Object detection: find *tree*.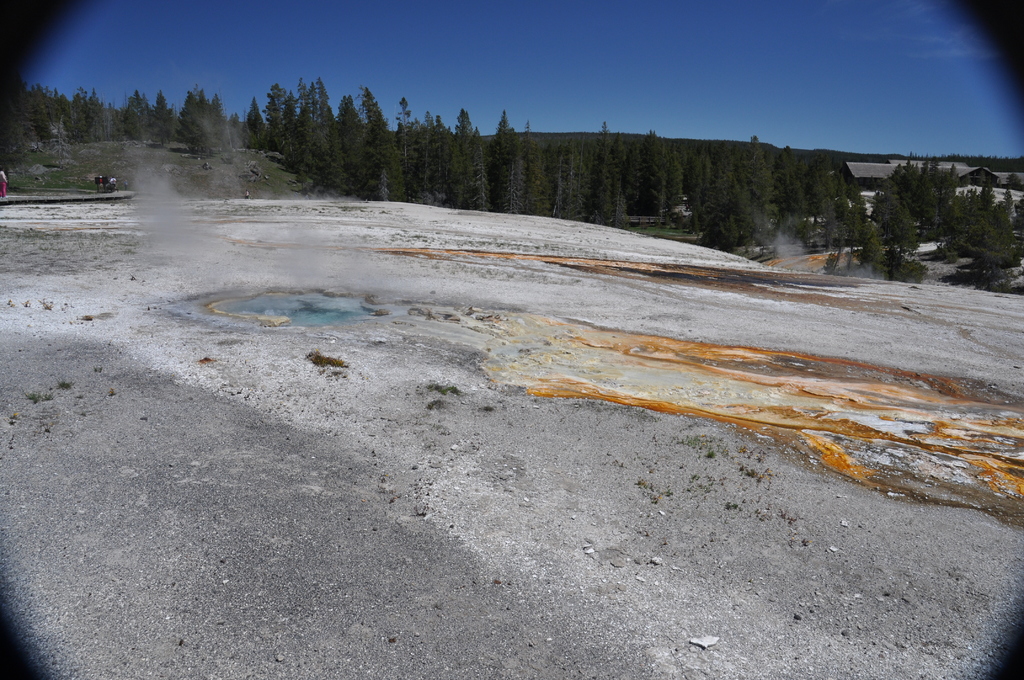
pyautogui.locateOnScreen(589, 118, 620, 222).
